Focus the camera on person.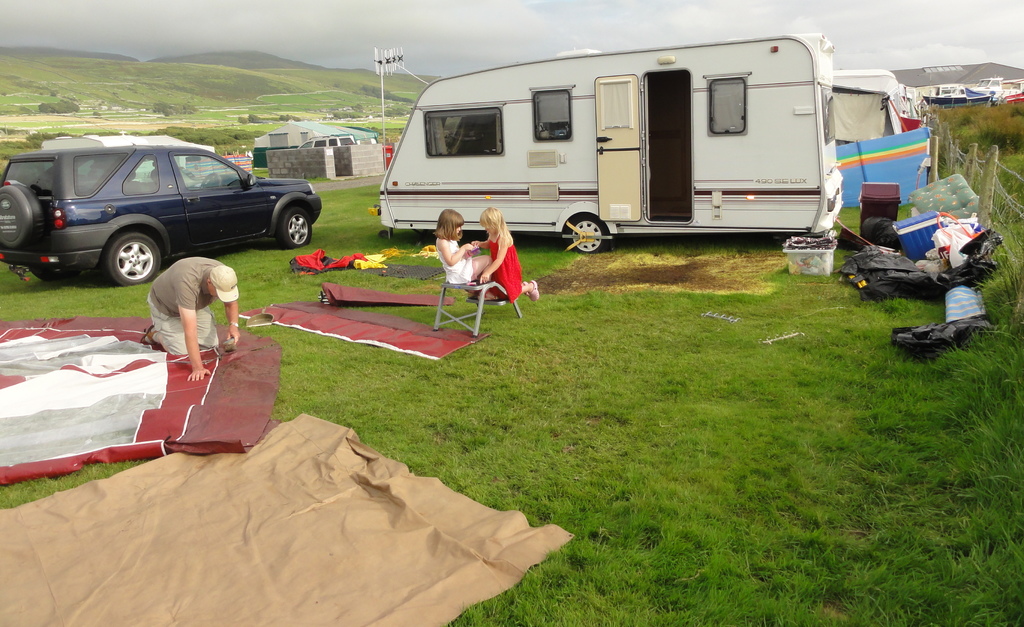
Focus region: {"x1": 470, "y1": 206, "x2": 540, "y2": 297}.
